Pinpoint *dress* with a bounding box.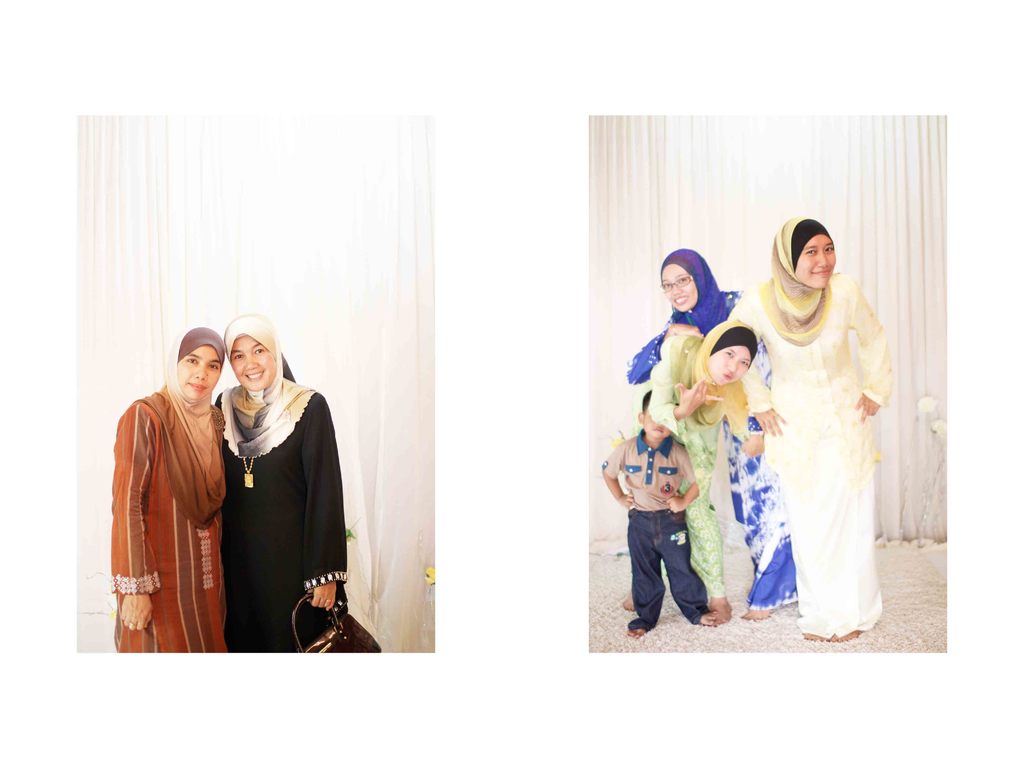
[x1=111, y1=399, x2=222, y2=662].
